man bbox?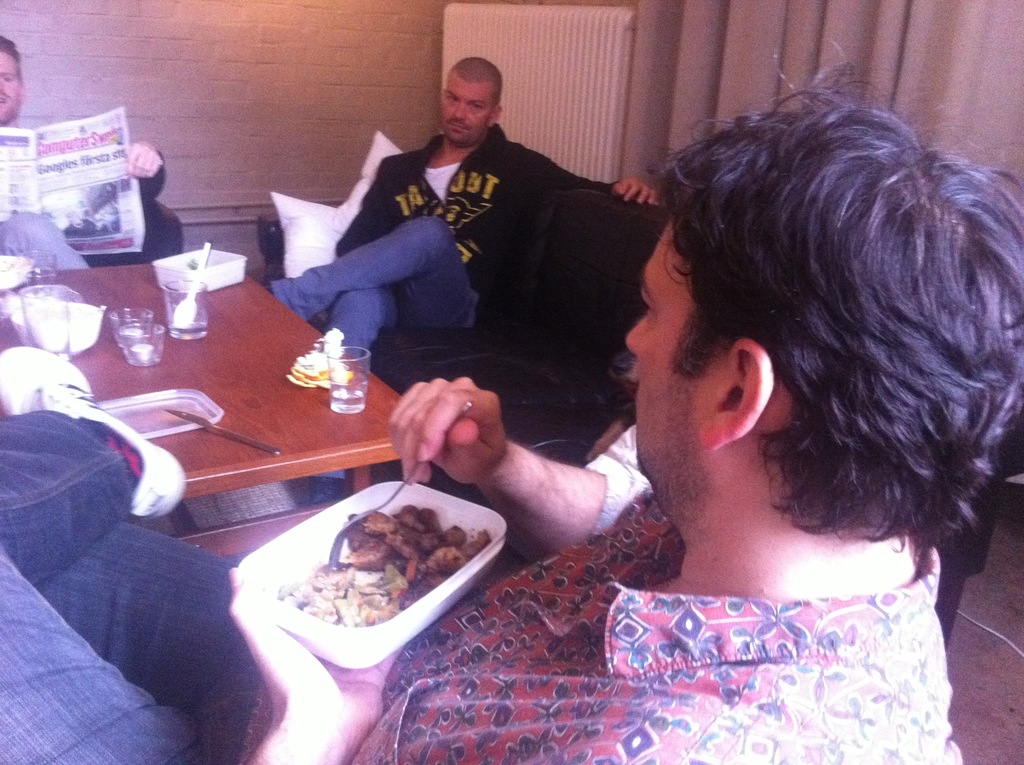
[left=0, top=70, right=1023, bottom=764]
